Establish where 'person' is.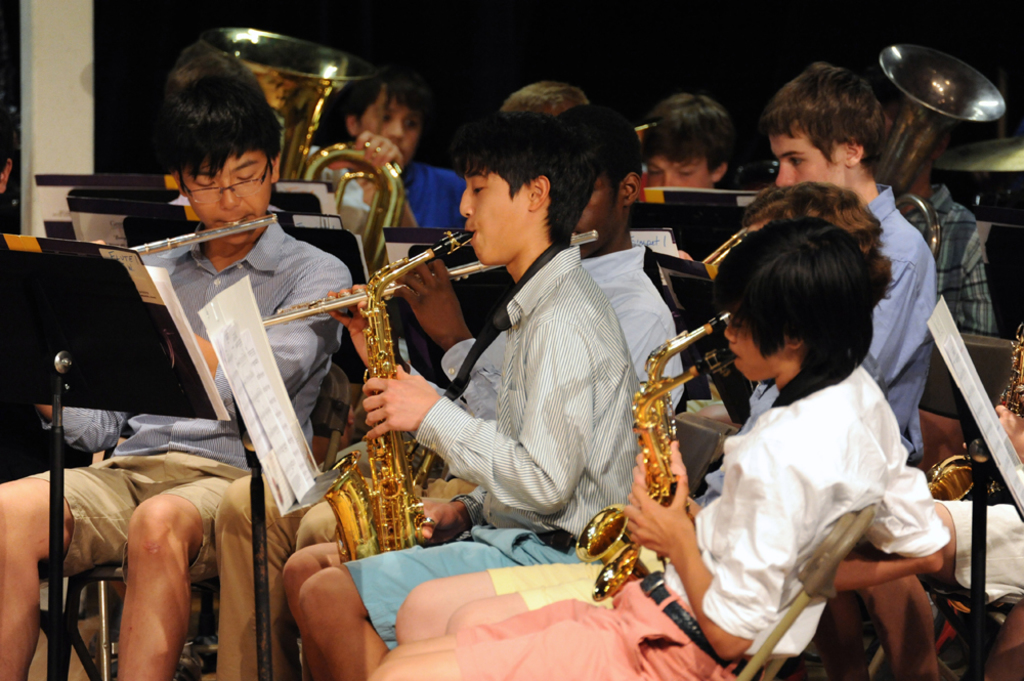
Established at (left=275, top=118, right=636, bottom=680).
